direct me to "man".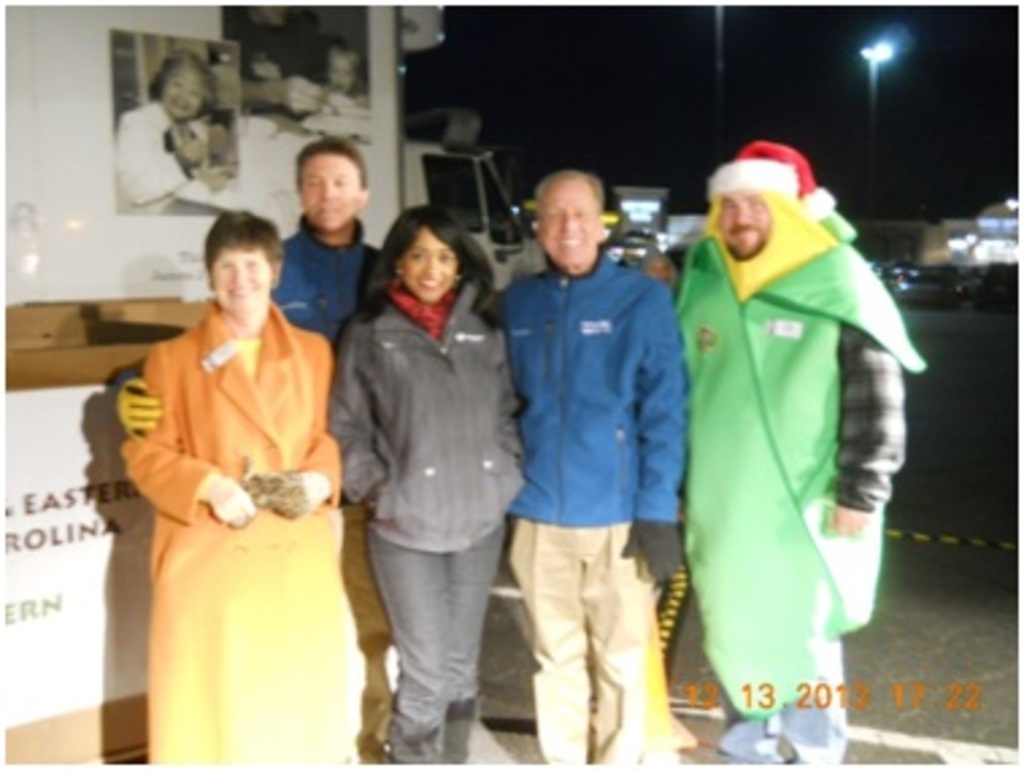
Direction: crop(116, 138, 397, 438).
